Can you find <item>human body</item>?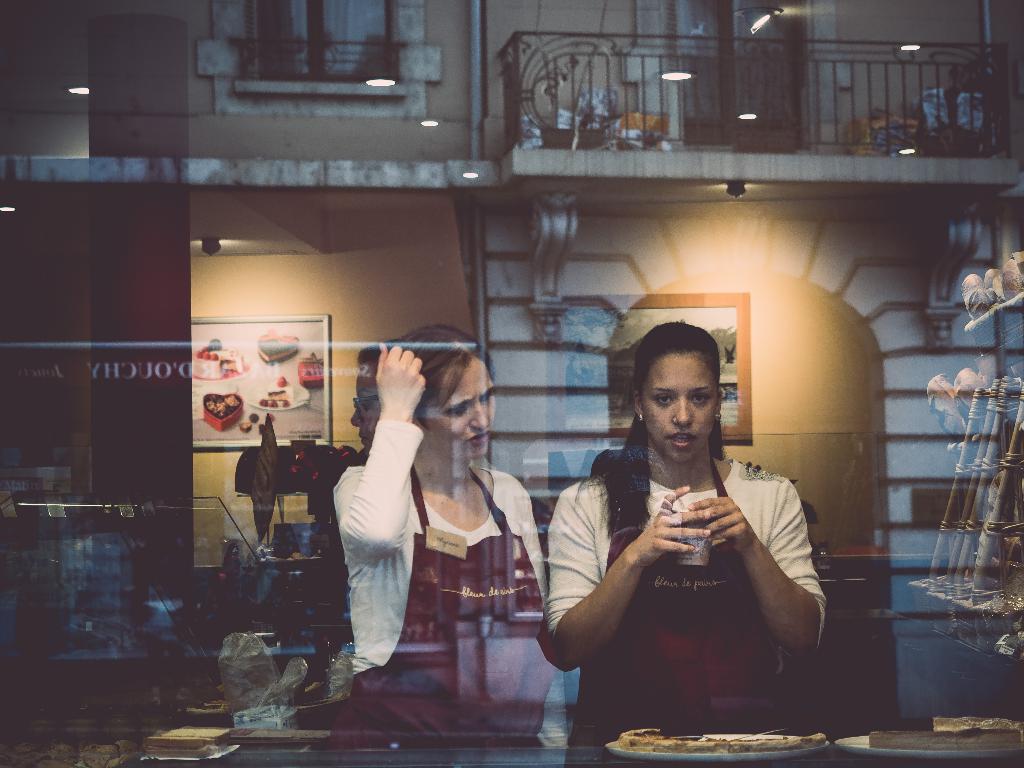
Yes, bounding box: crop(552, 341, 841, 751).
